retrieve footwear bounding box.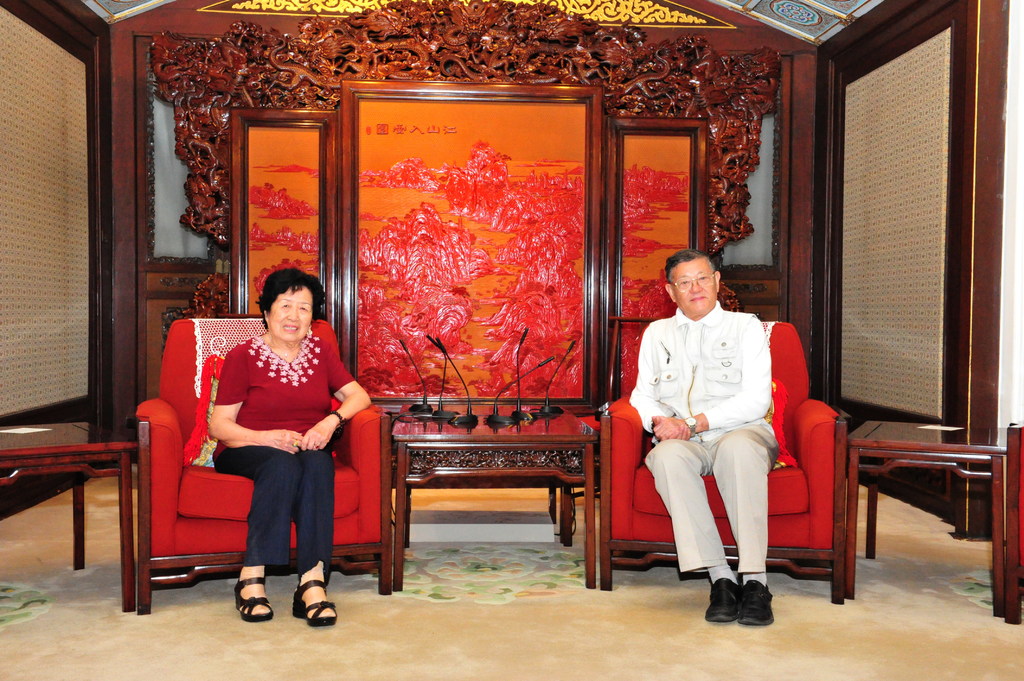
Bounding box: <box>740,581,774,627</box>.
